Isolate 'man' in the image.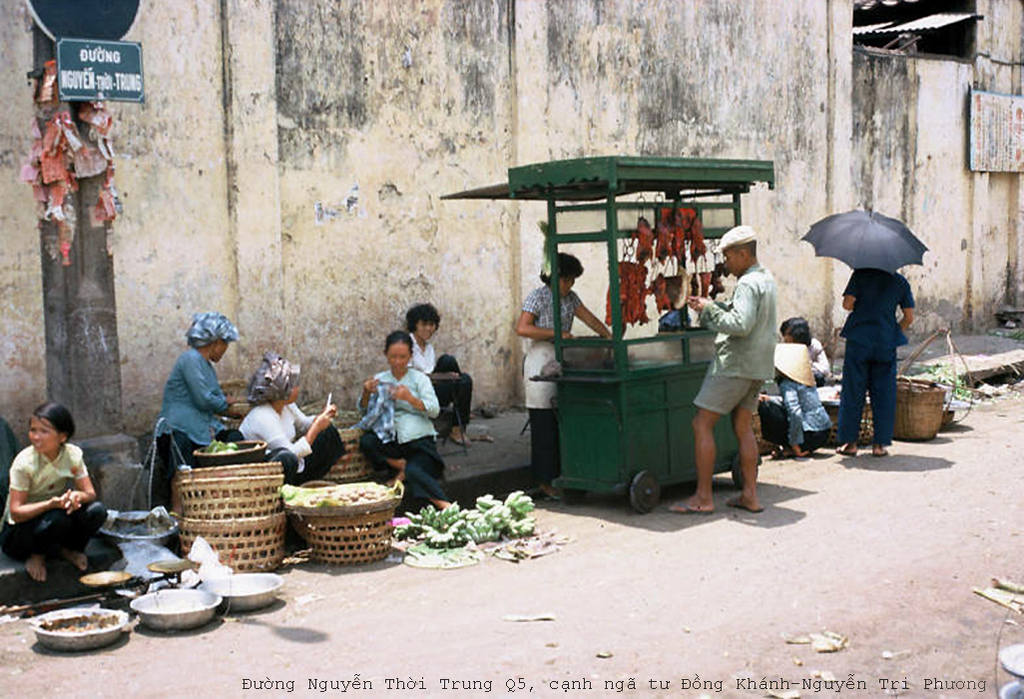
Isolated region: {"left": 395, "top": 298, "right": 490, "bottom": 451}.
